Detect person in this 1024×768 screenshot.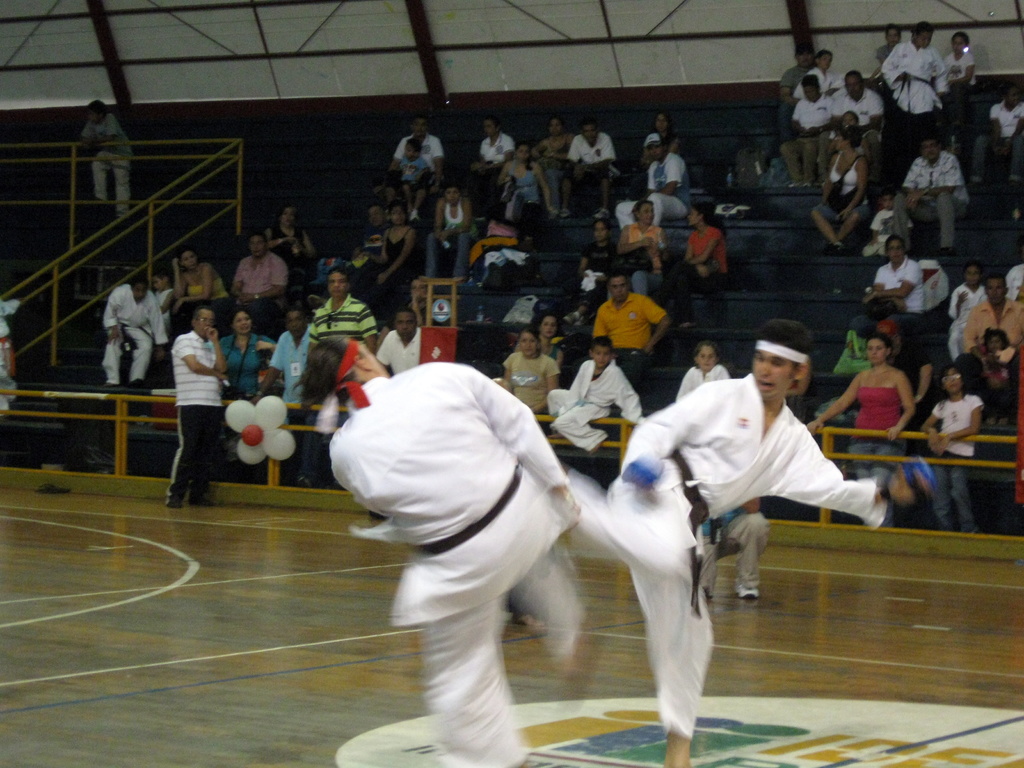
Detection: {"left": 1006, "top": 265, "right": 1023, "bottom": 307}.
